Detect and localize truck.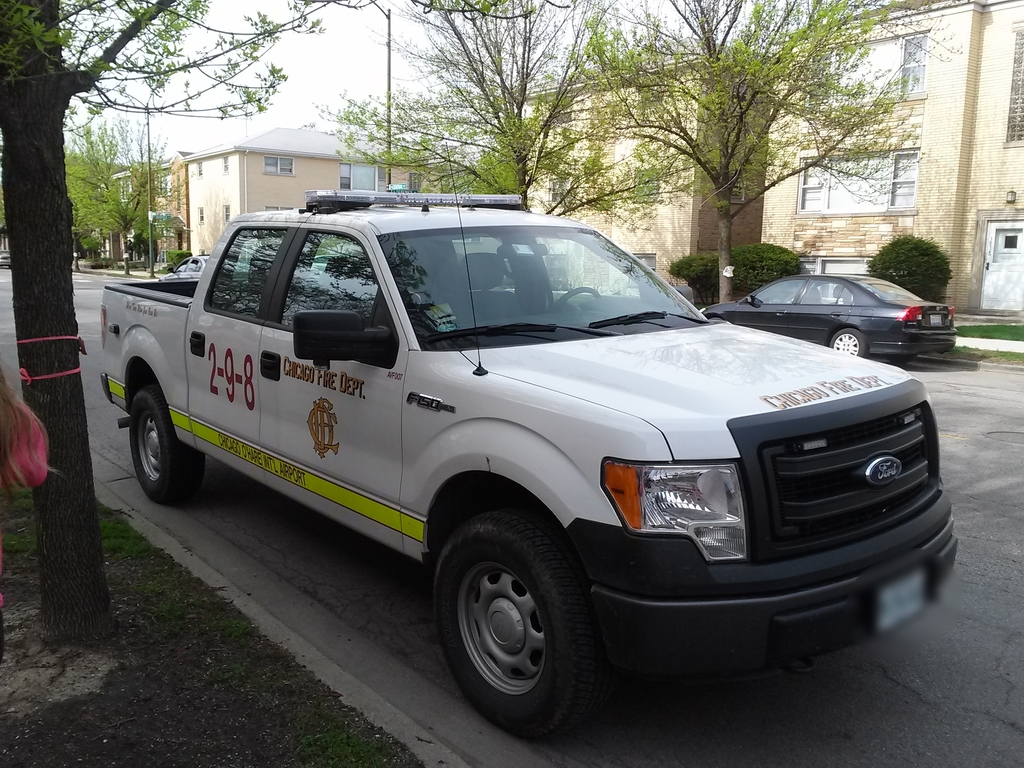
Localized at (70,196,967,732).
